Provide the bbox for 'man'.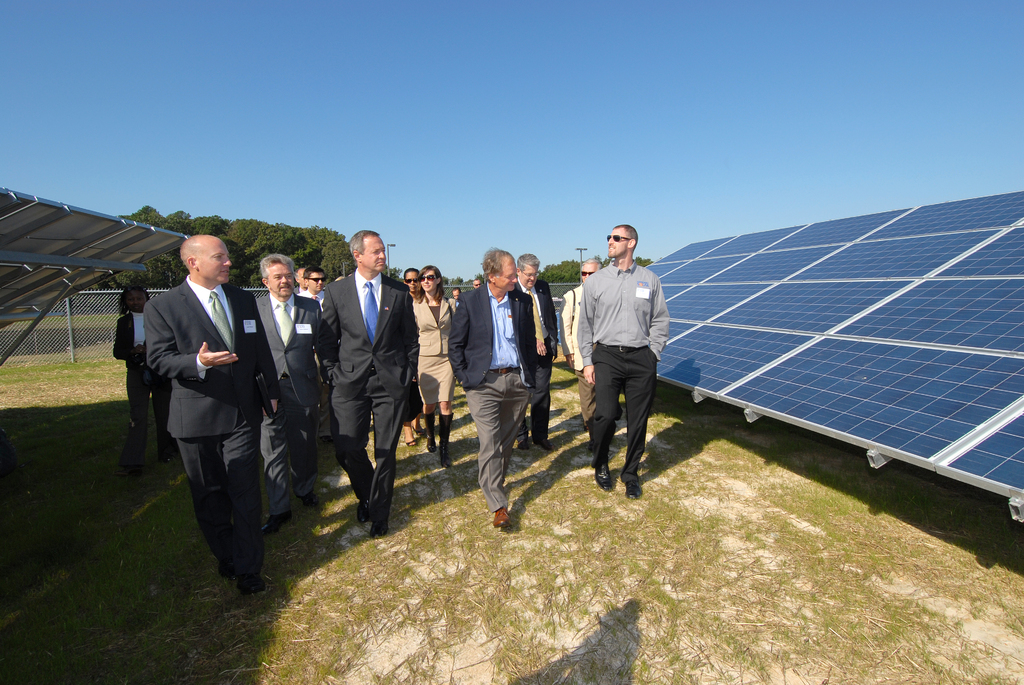
bbox=[511, 248, 564, 452].
